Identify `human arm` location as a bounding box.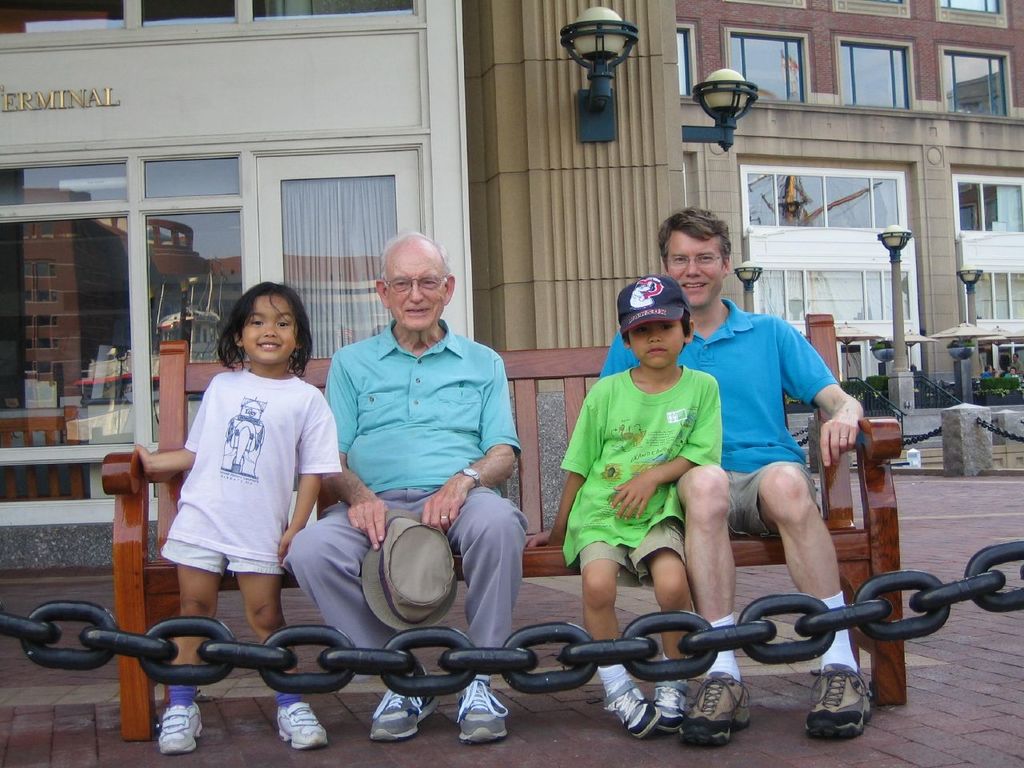
(left=265, top=379, right=326, bottom=551).
